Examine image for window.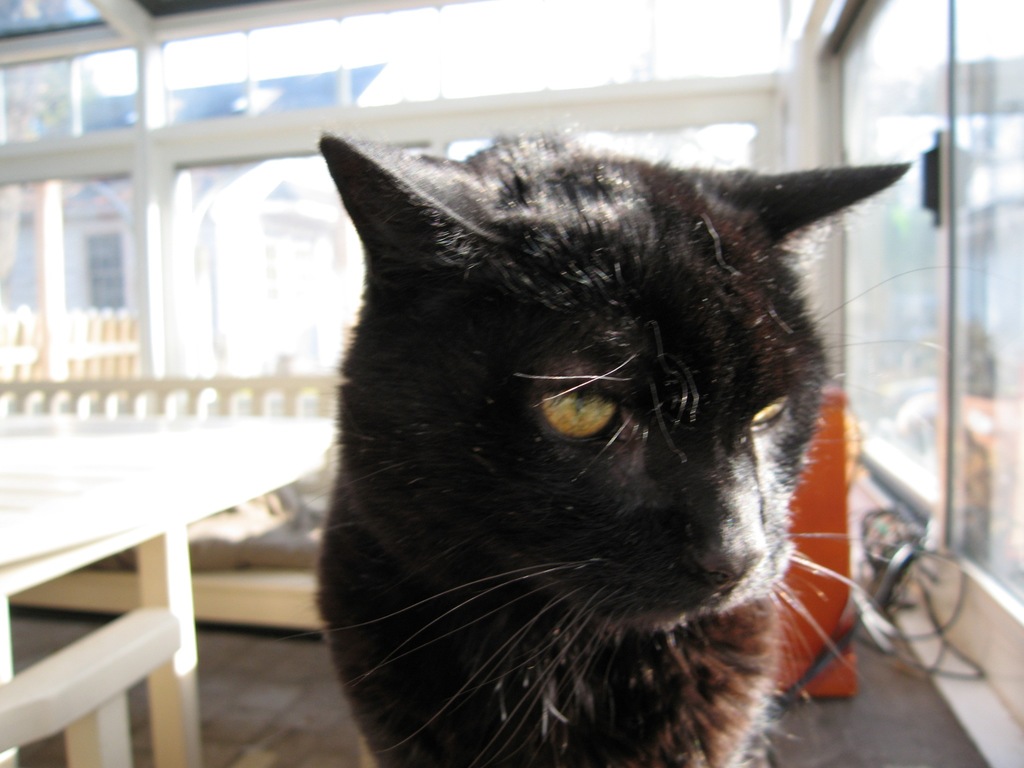
Examination result: locate(446, 120, 756, 172).
